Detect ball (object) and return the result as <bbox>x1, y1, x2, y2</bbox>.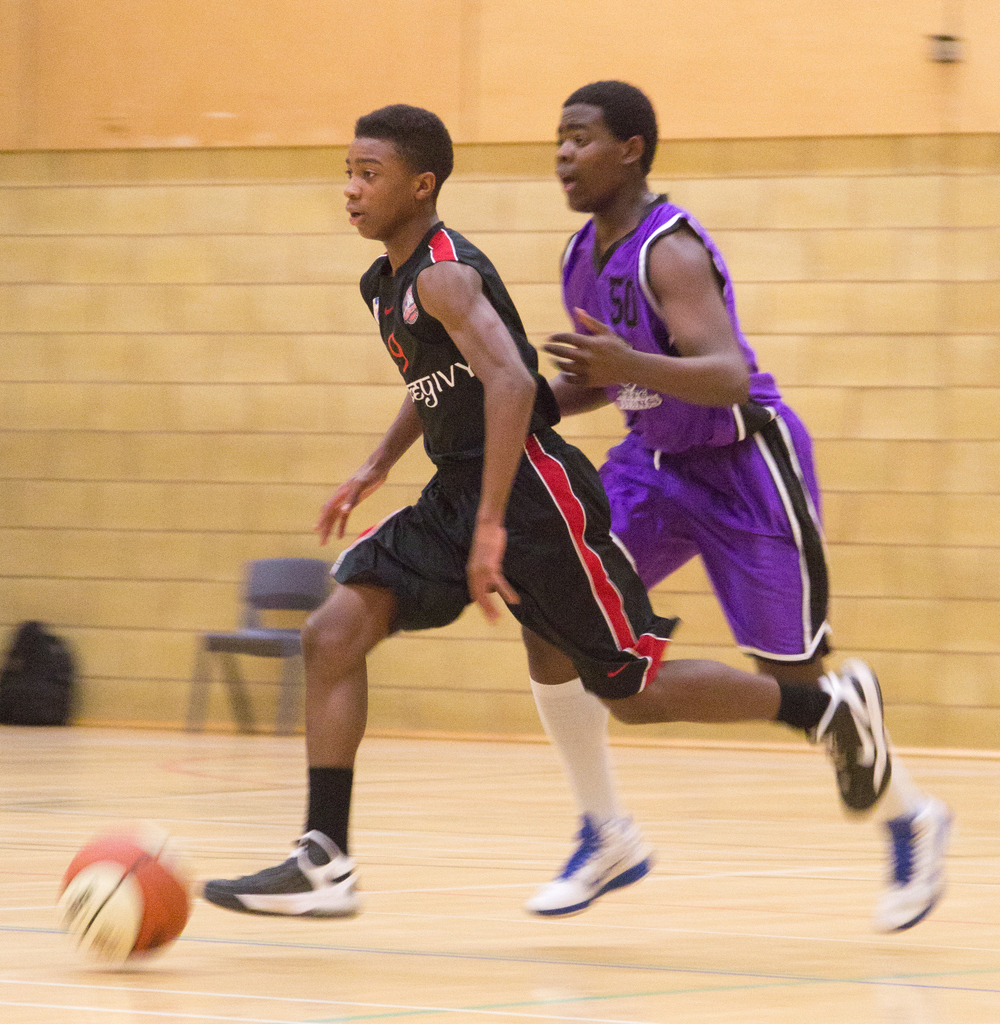
<bbox>57, 830, 201, 961</bbox>.
